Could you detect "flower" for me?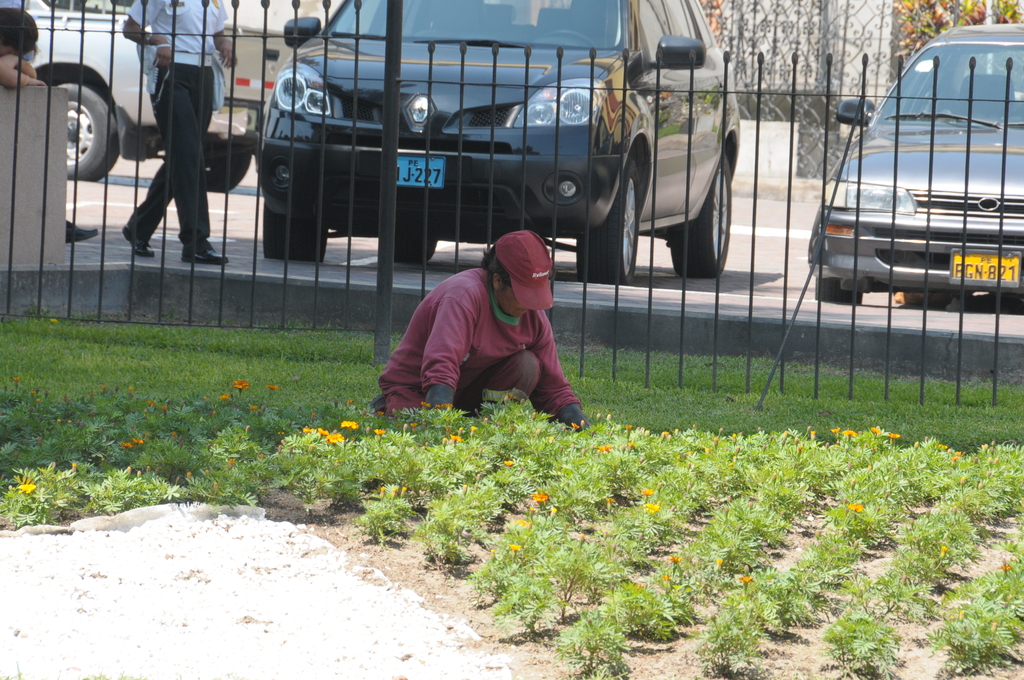
Detection result: [left=14, top=474, right=43, bottom=499].
